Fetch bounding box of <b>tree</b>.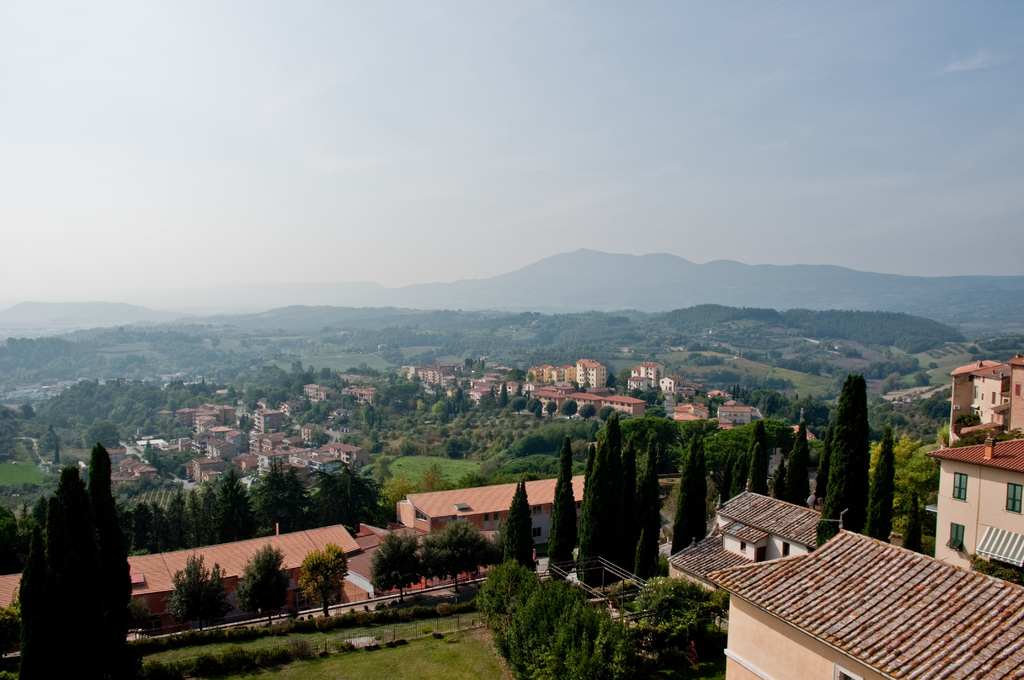
Bbox: (left=287, top=538, right=348, bottom=618).
